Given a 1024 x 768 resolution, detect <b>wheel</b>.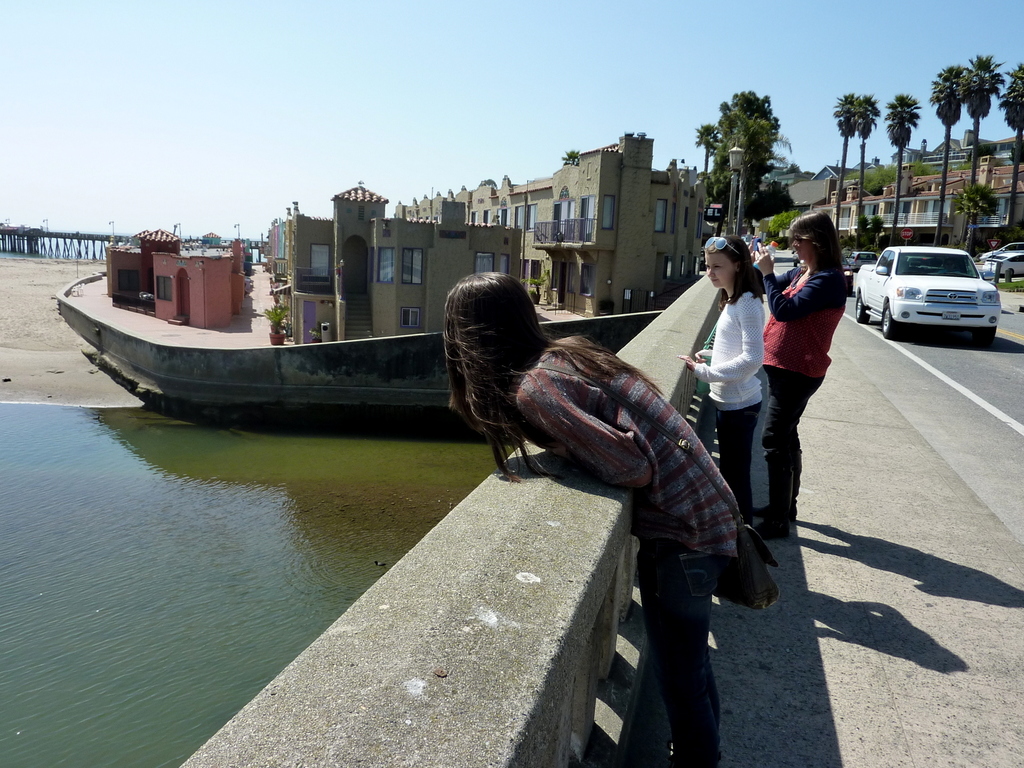
(x1=856, y1=292, x2=870, y2=322).
